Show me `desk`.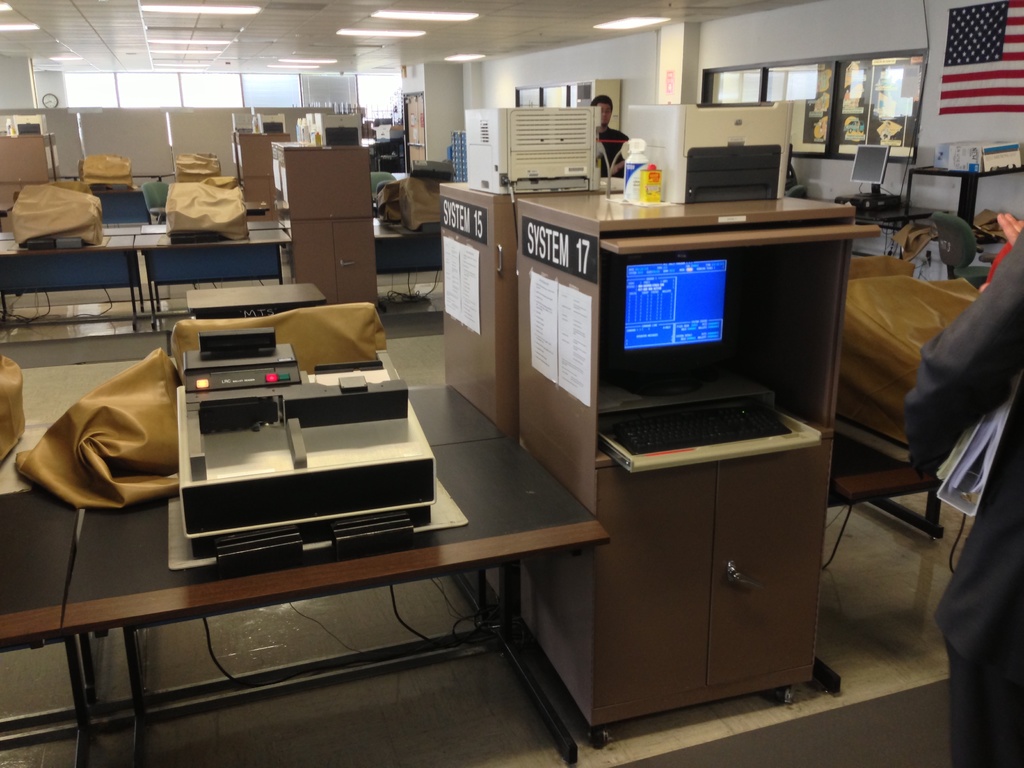
`desk` is here: <bbox>857, 202, 956, 232</bbox>.
